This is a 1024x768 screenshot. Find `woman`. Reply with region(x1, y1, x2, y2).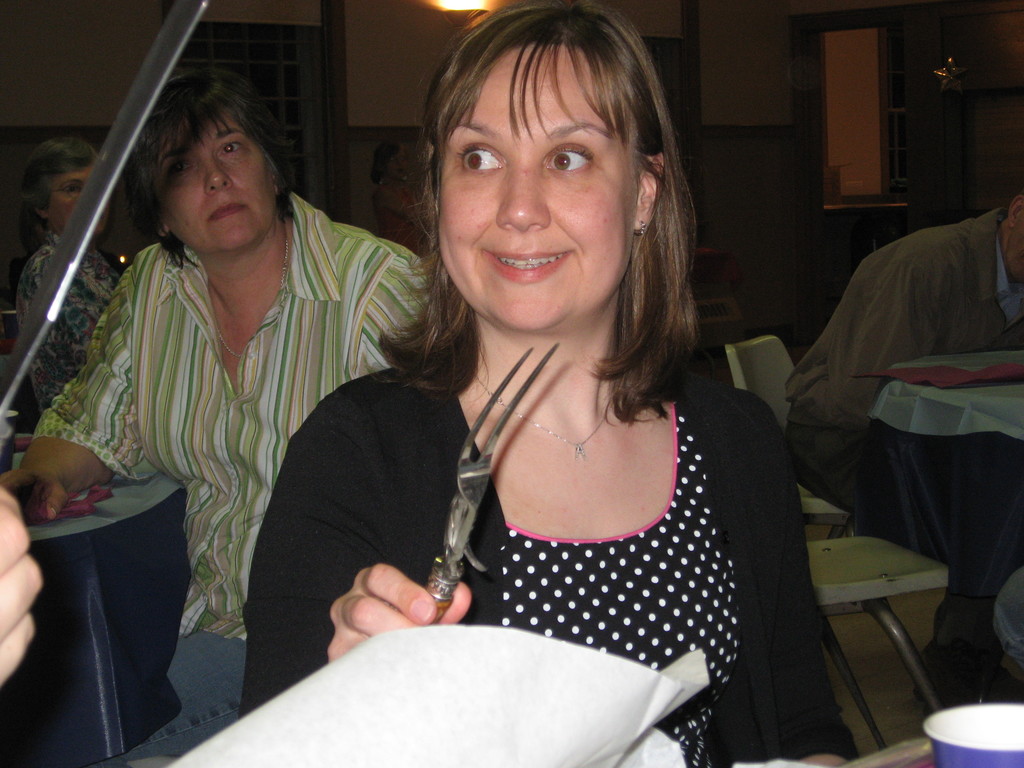
region(8, 132, 132, 436).
